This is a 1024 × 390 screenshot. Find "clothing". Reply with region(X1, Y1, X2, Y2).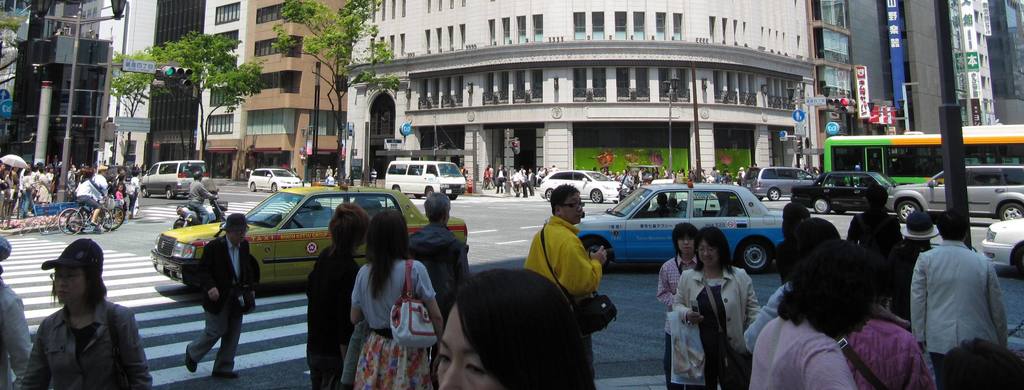
region(720, 265, 756, 355).
